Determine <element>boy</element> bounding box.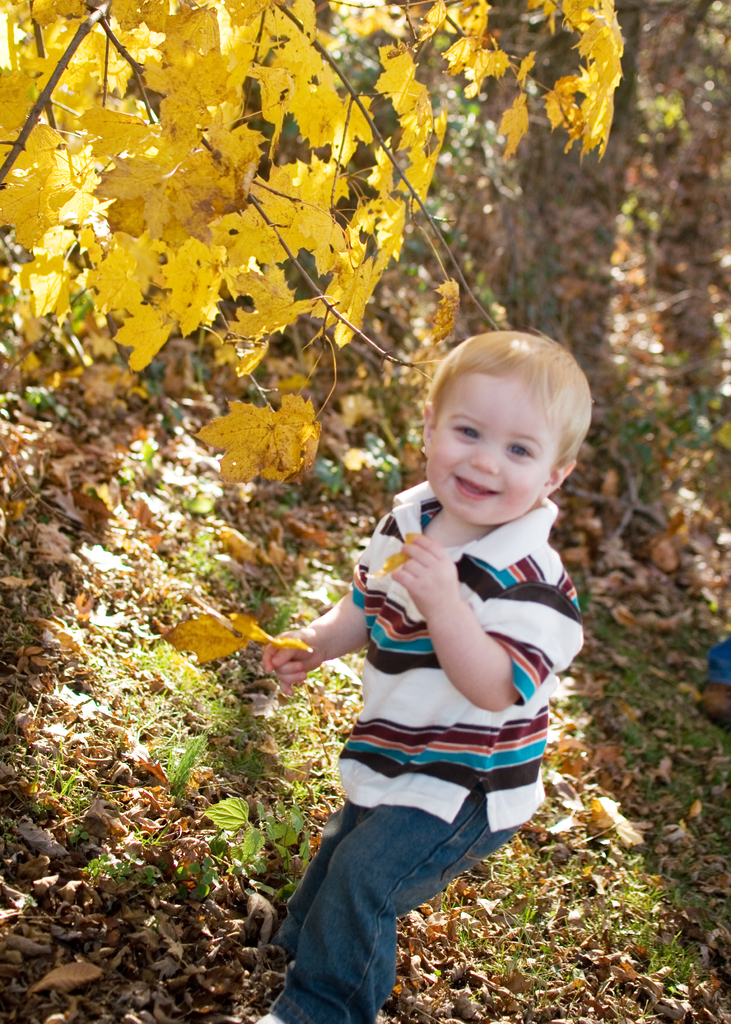
Determined: [x1=238, y1=326, x2=593, y2=1023].
